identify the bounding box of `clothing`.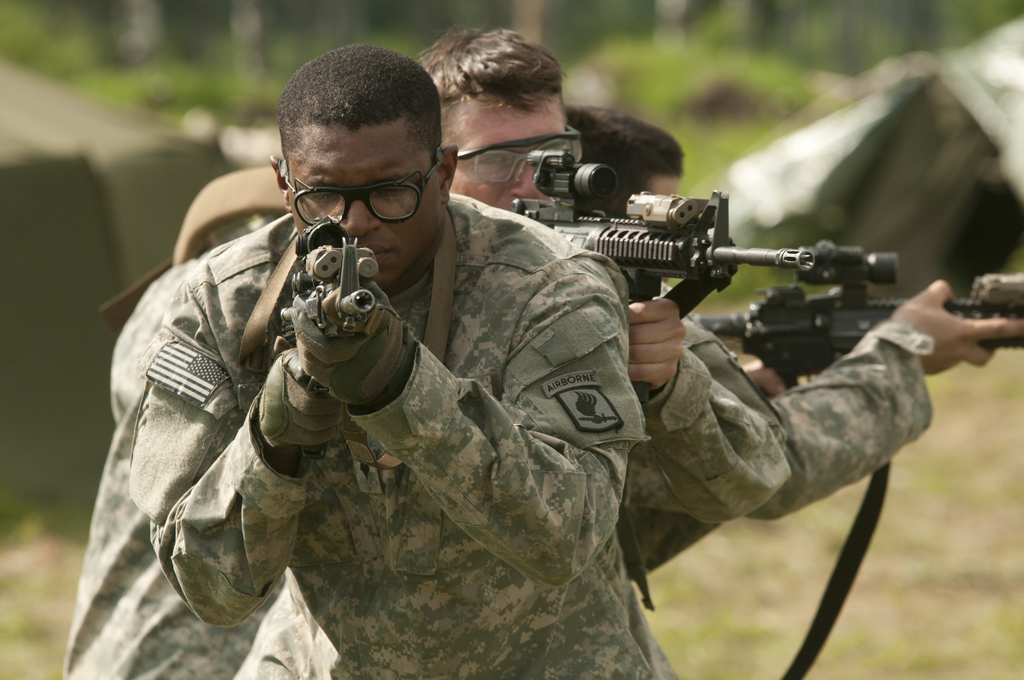
detection(52, 255, 300, 679).
